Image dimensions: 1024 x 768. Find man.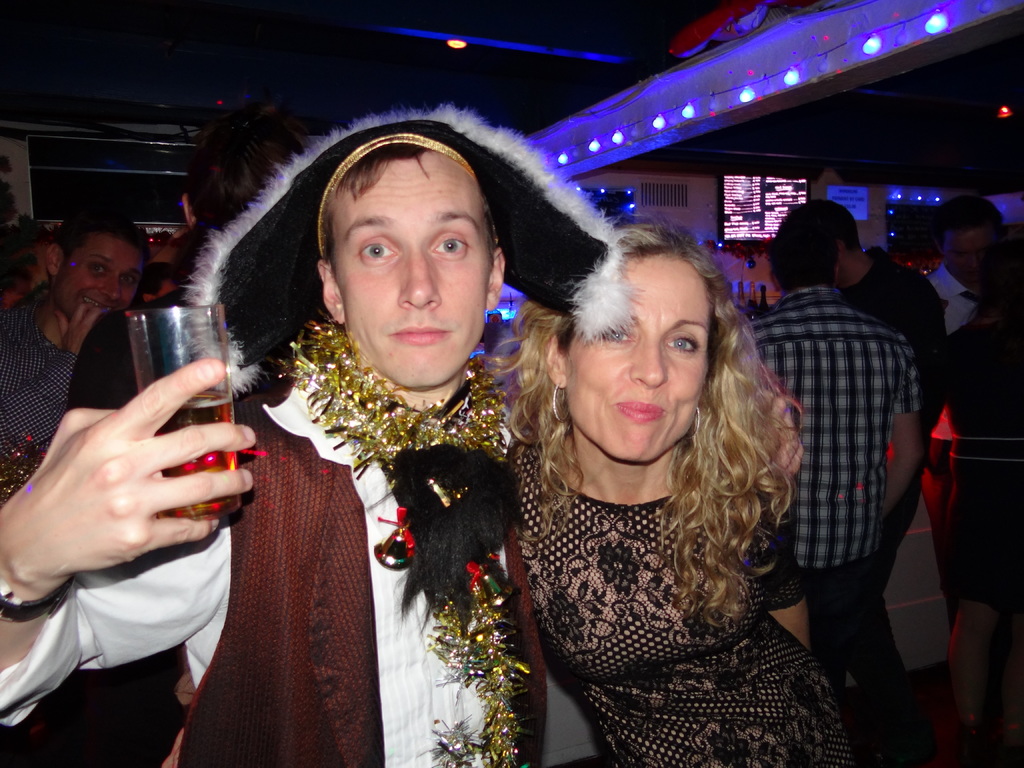
select_region(922, 192, 1021, 355).
